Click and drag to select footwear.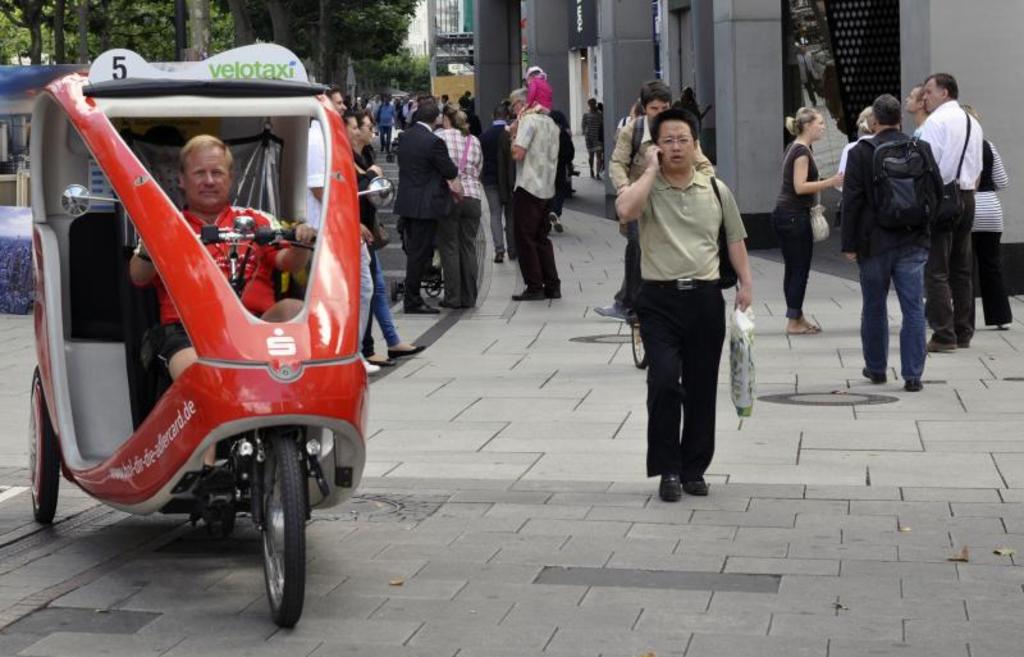
Selection: l=925, t=337, r=956, b=357.
